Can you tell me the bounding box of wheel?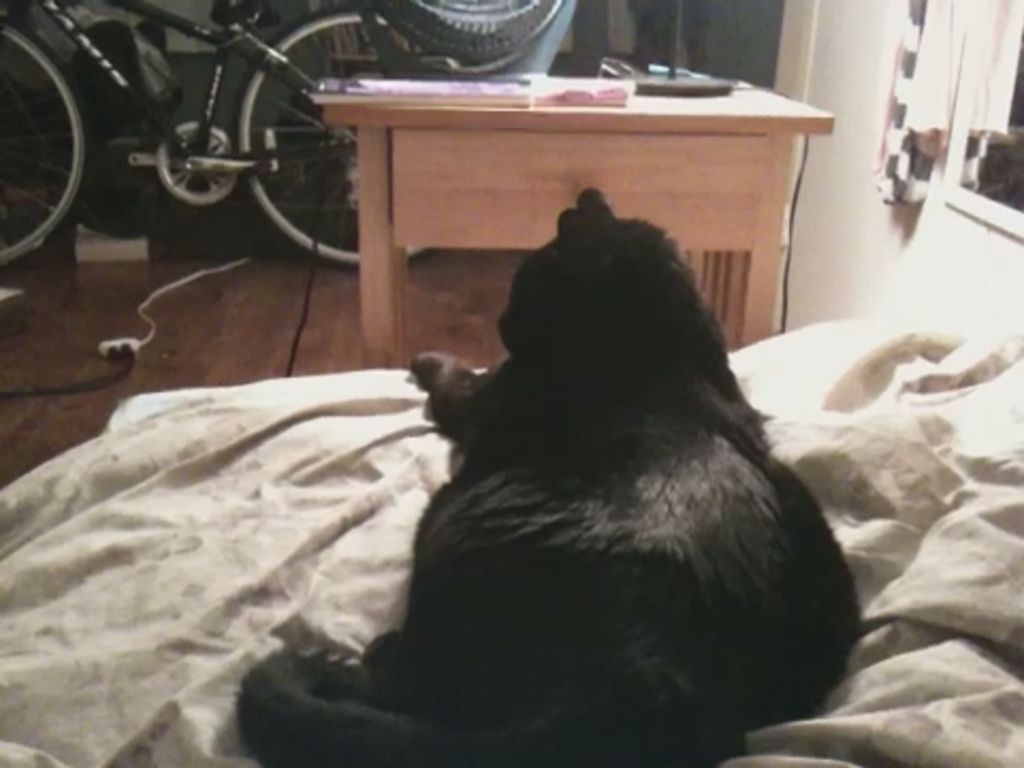
373,0,565,55.
